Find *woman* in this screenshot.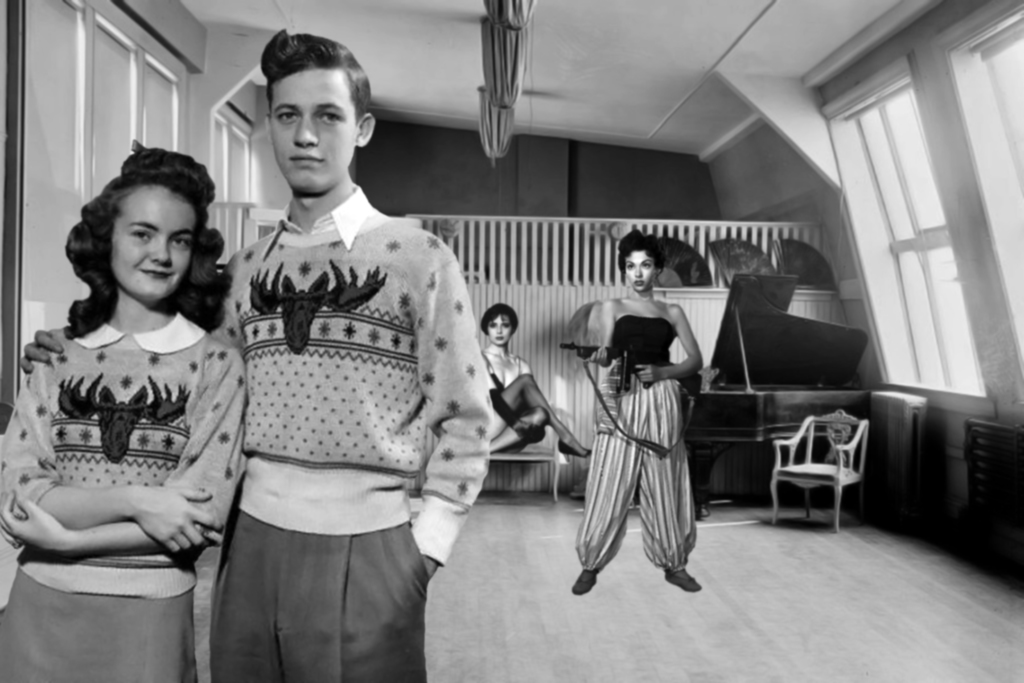
The bounding box for *woman* is l=479, t=301, r=591, b=456.
